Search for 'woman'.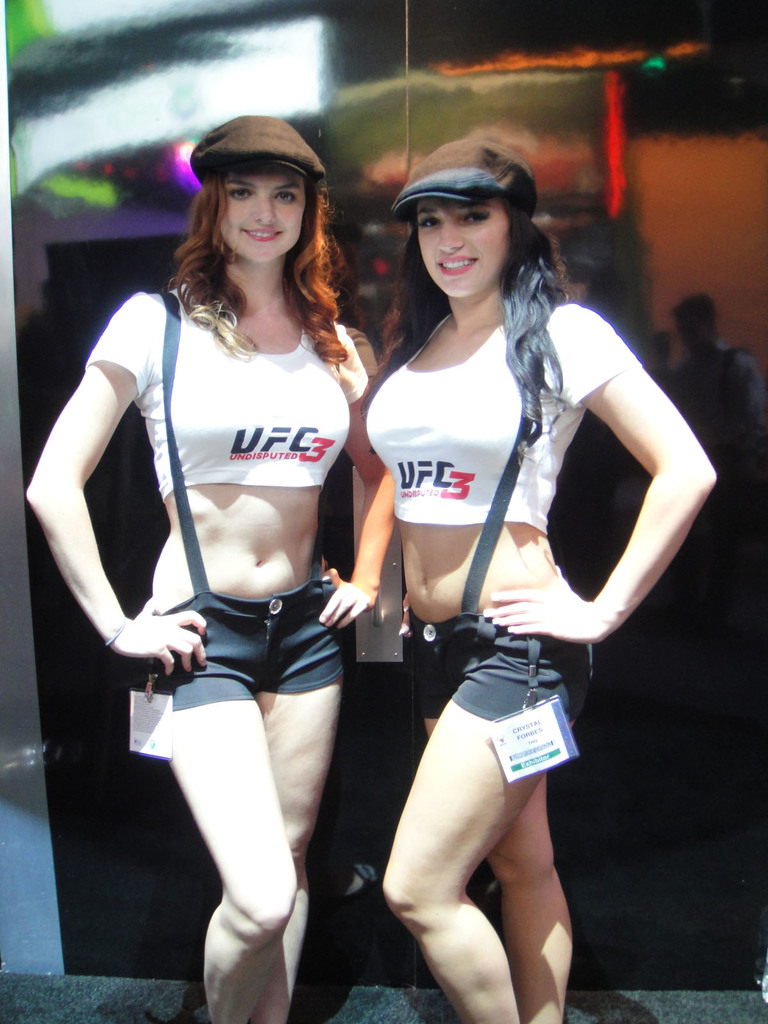
Found at (left=328, top=138, right=680, bottom=1004).
